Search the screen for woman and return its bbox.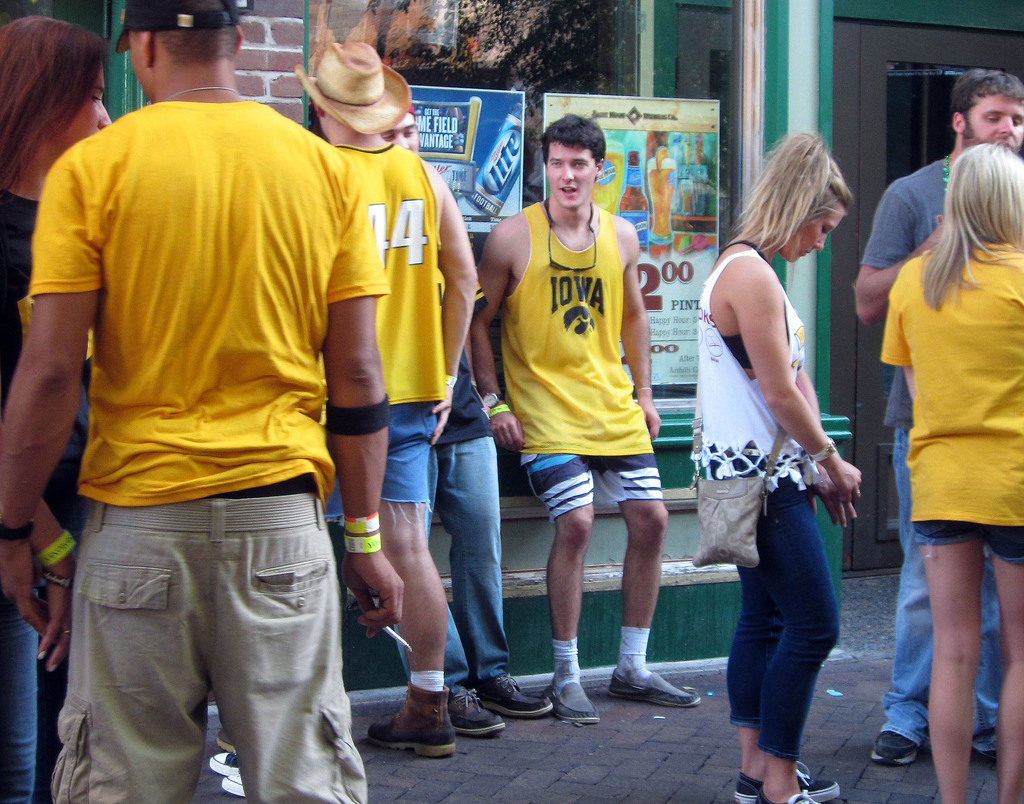
Found: l=670, t=131, r=868, b=777.
